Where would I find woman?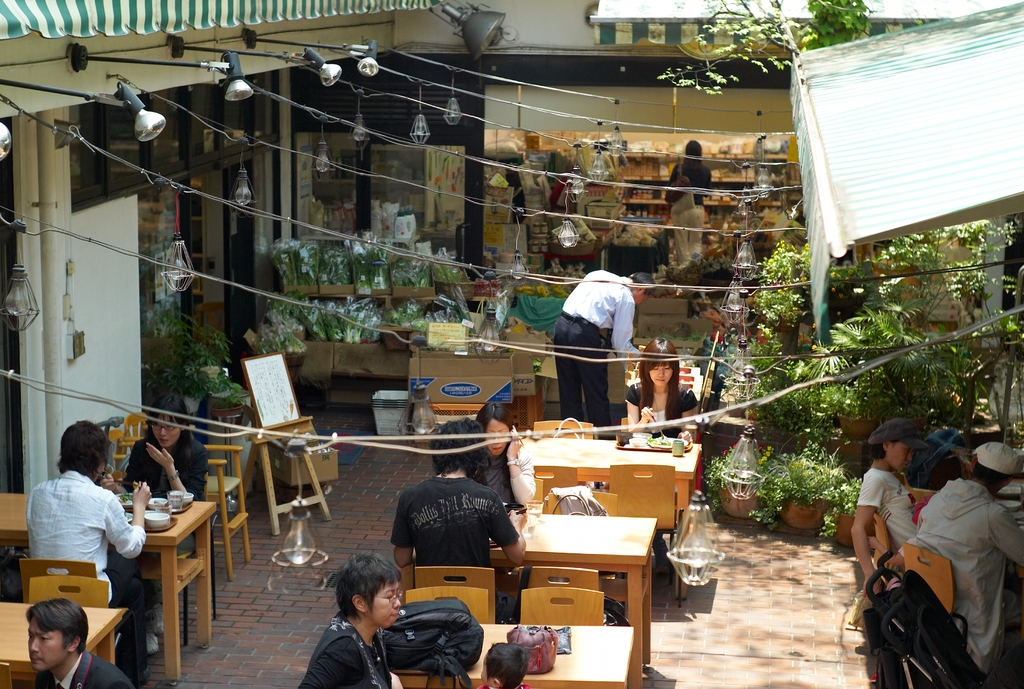
At Rect(468, 401, 550, 508).
